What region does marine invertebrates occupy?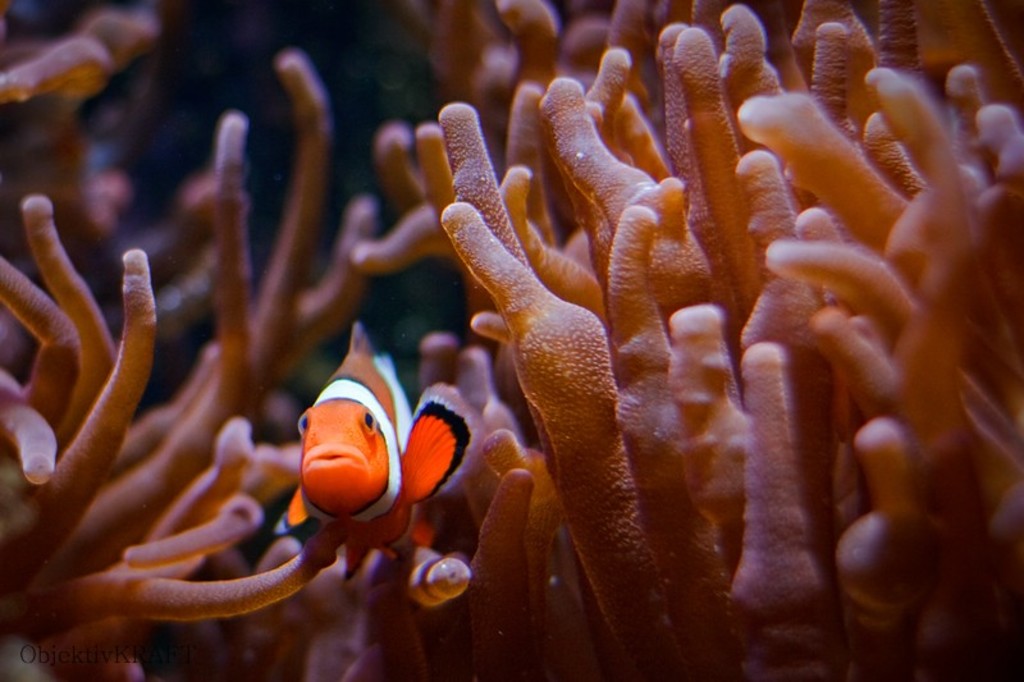
[x1=351, y1=0, x2=1023, y2=681].
